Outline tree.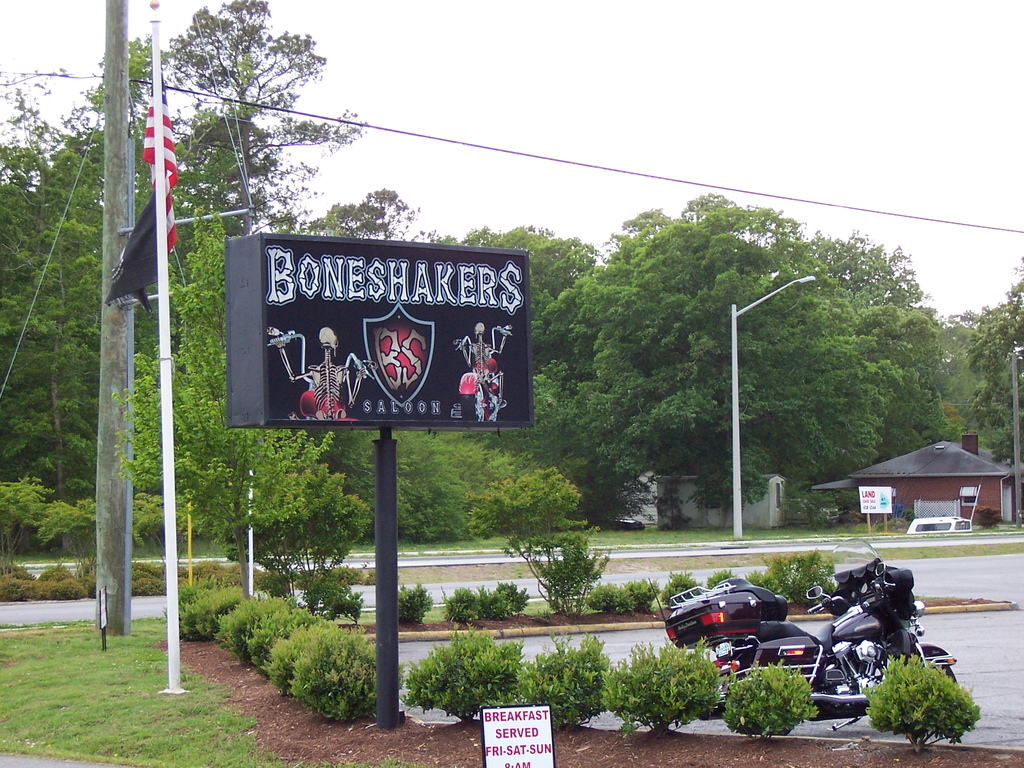
Outline: box(620, 582, 652, 607).
